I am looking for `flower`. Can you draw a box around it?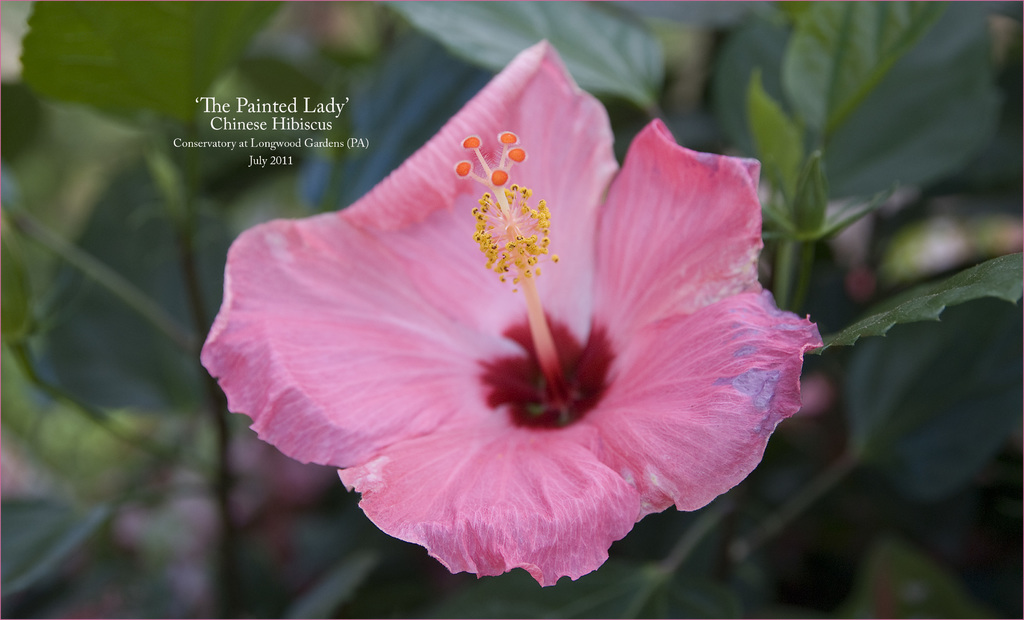
Sure, the bounding box is (200, 42, 831, 588).
